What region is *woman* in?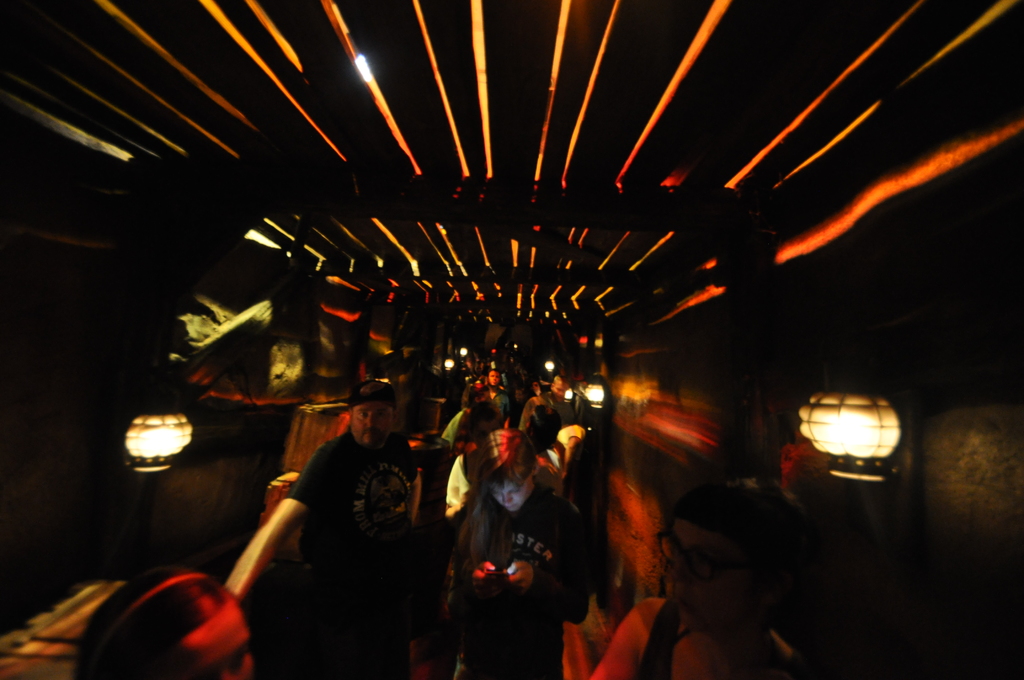
select_region(623, 456, 866, 666).
